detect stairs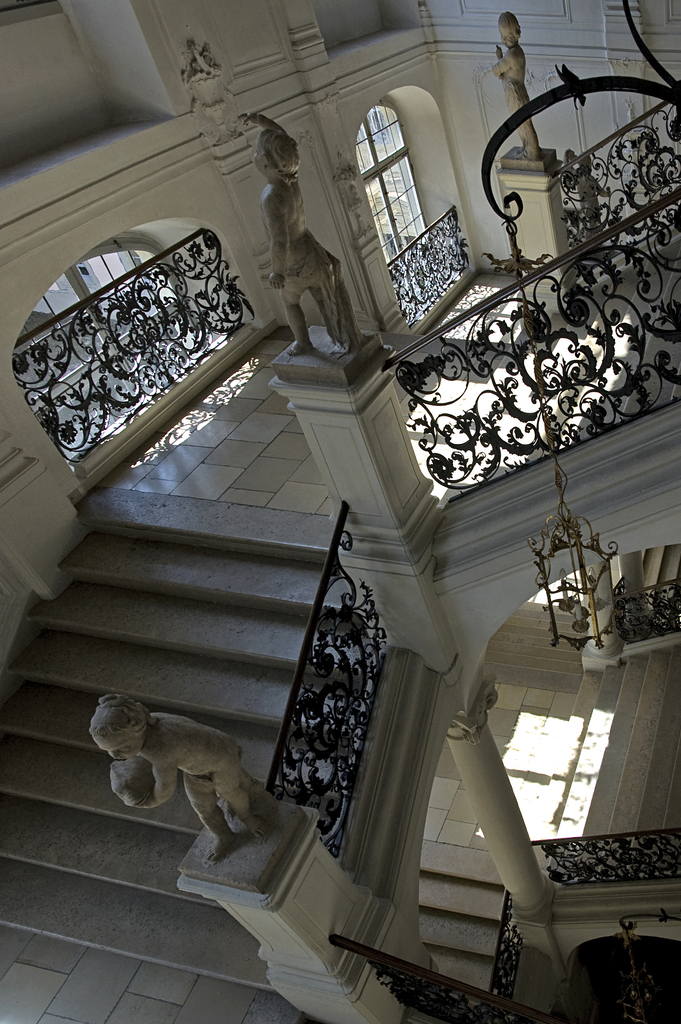
Rect(420, 867, 511, 991)
